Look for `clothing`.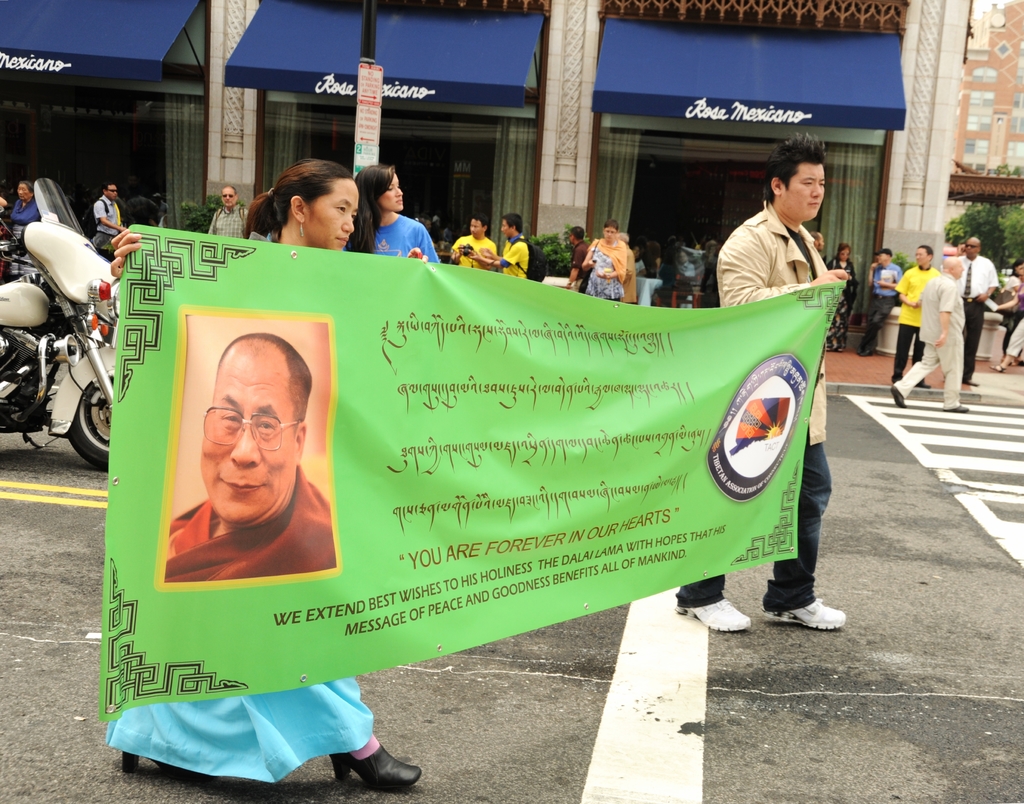
Found: x1=1007, y1=322, x2=1023, y2=361.
